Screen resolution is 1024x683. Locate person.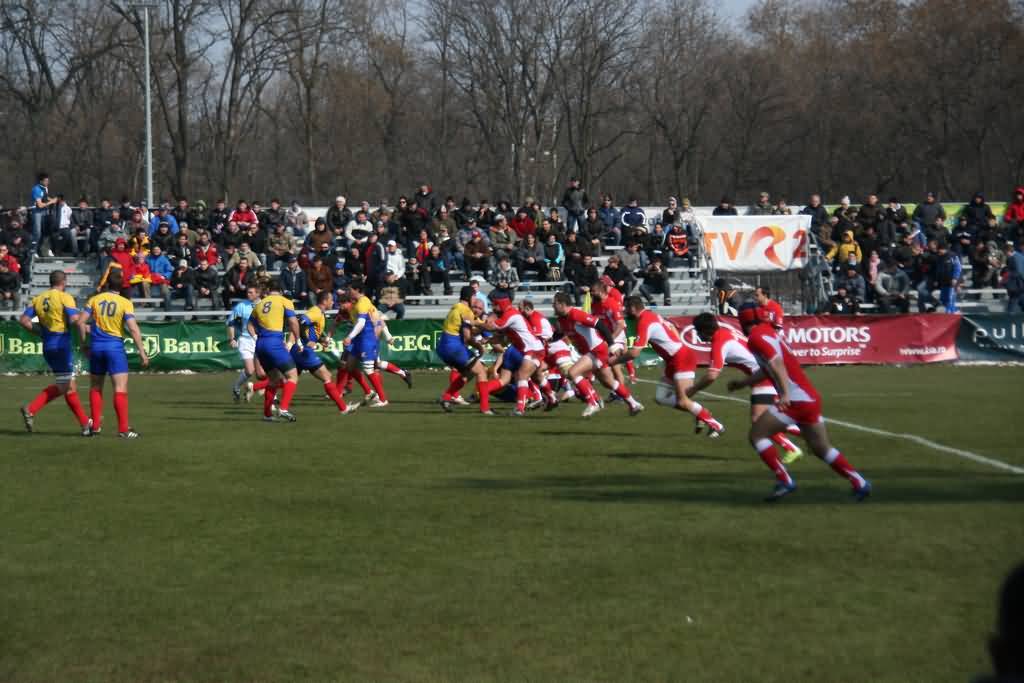
<box>272,293,369,414</box>.
